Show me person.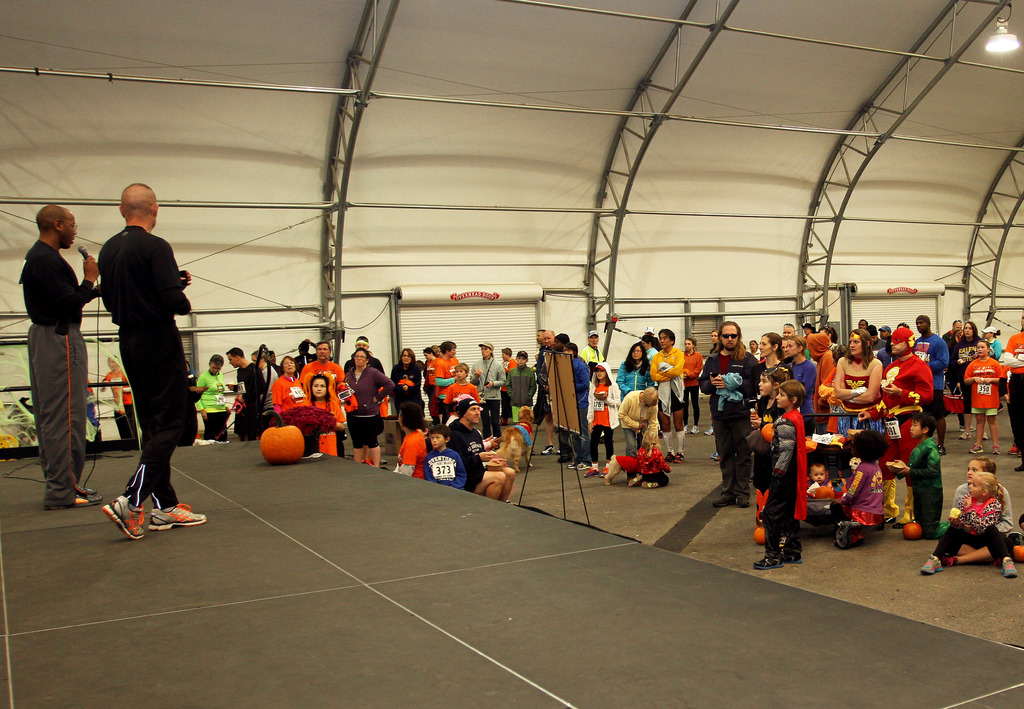
person is here: pyautogui.locateOnScreen(920, 464, 1023, 579).
